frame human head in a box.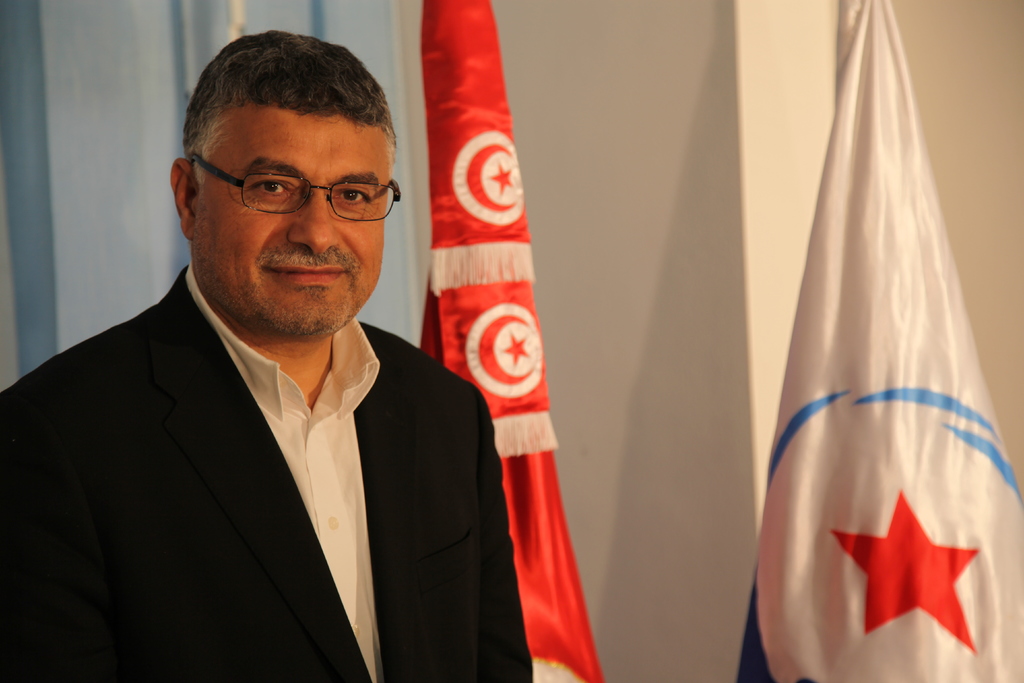
[x1=168, y1=35, x2=401, y2=331].
